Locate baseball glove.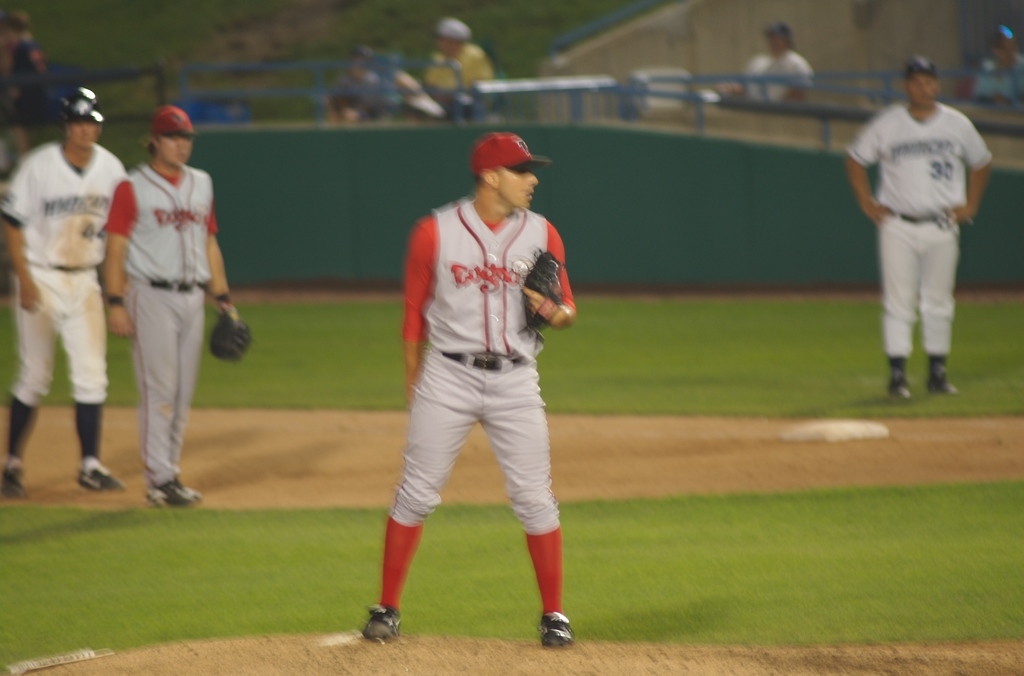
Bounding box: [x1=520, y1=253, x2=565, y2=330].
